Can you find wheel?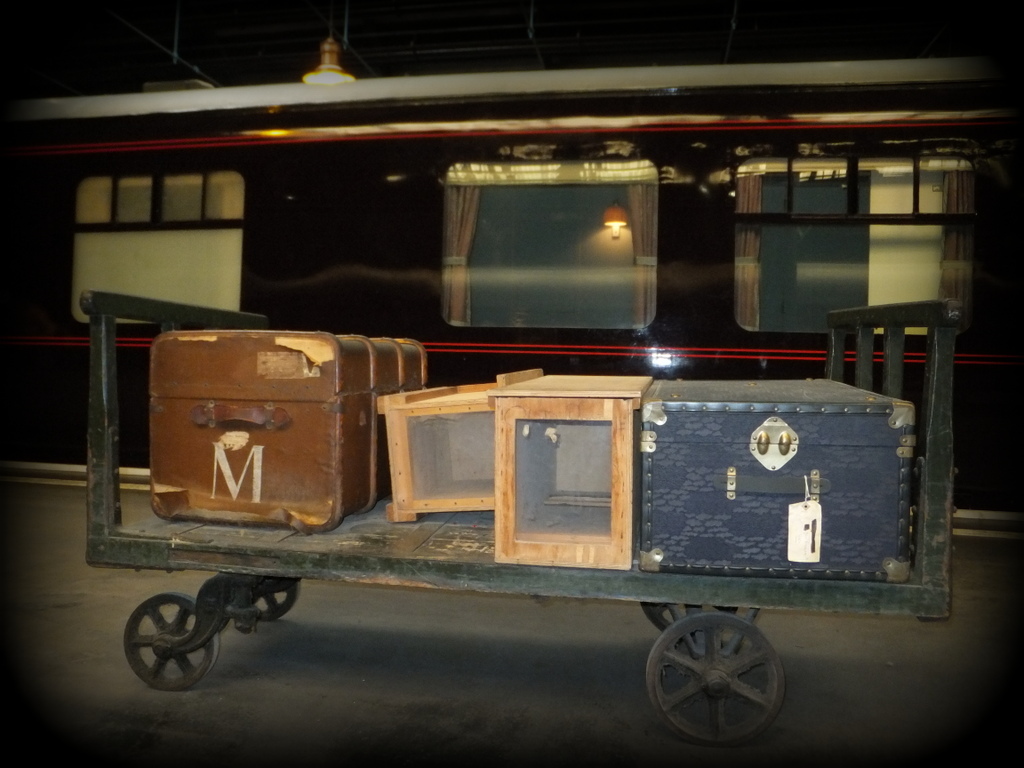
Yes, bounding box: [646,615,787,748].
